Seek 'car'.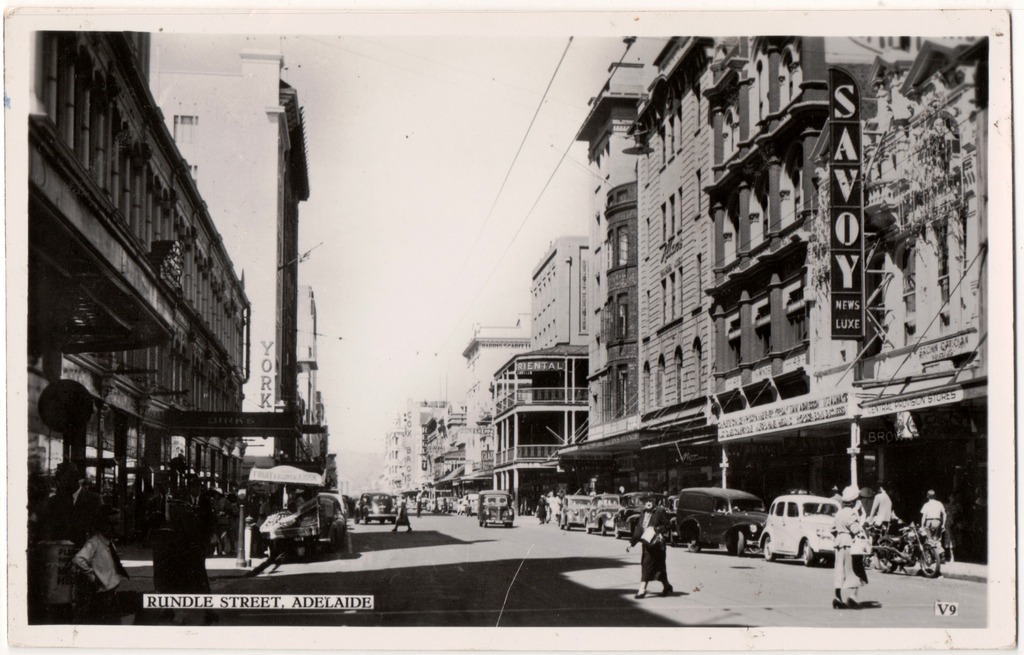
(477, 490, 515, 528).
